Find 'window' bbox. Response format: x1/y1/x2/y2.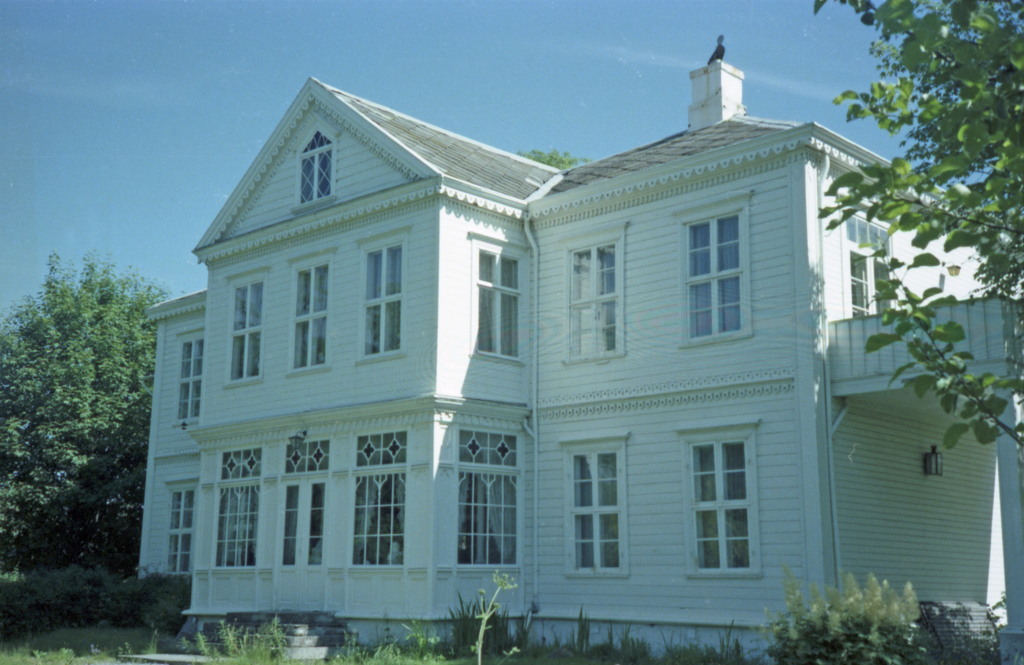
676/185/751/356.
